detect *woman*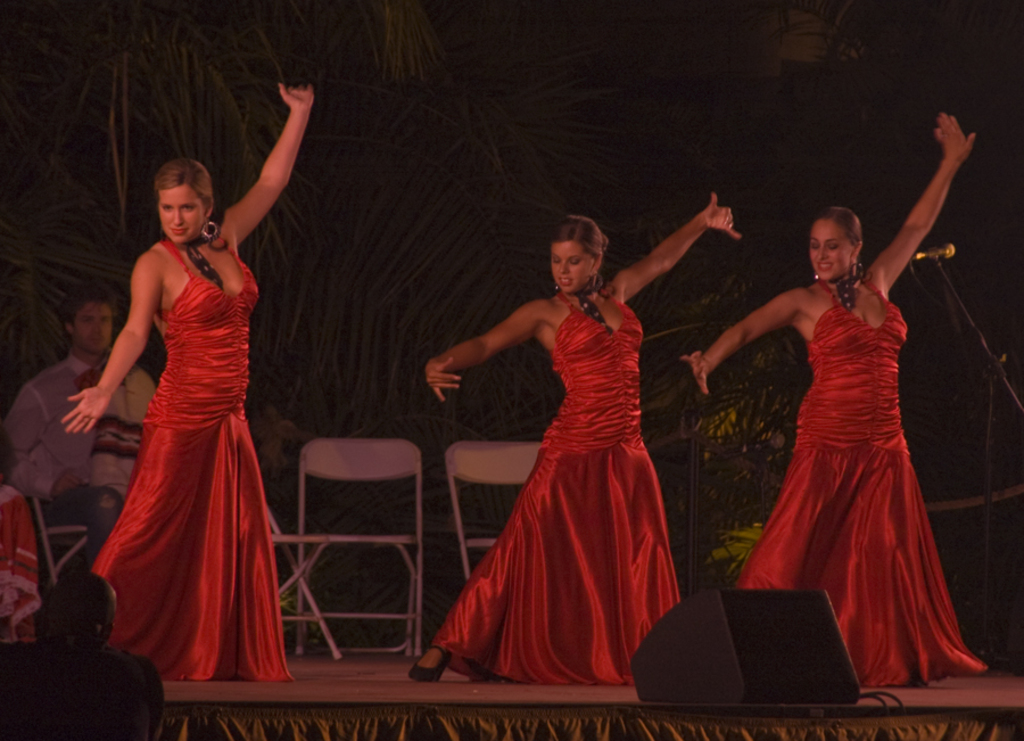
<region>400, 189, 745, 686</region>
